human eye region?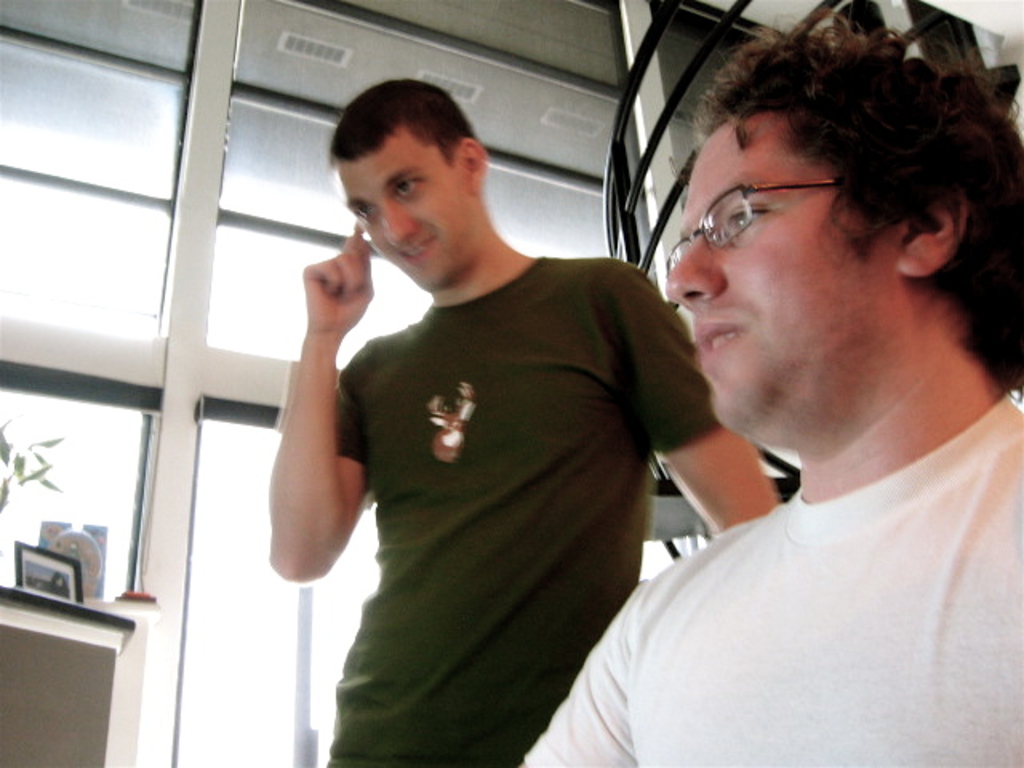
left=392, top=174, right=426, bottom=198
